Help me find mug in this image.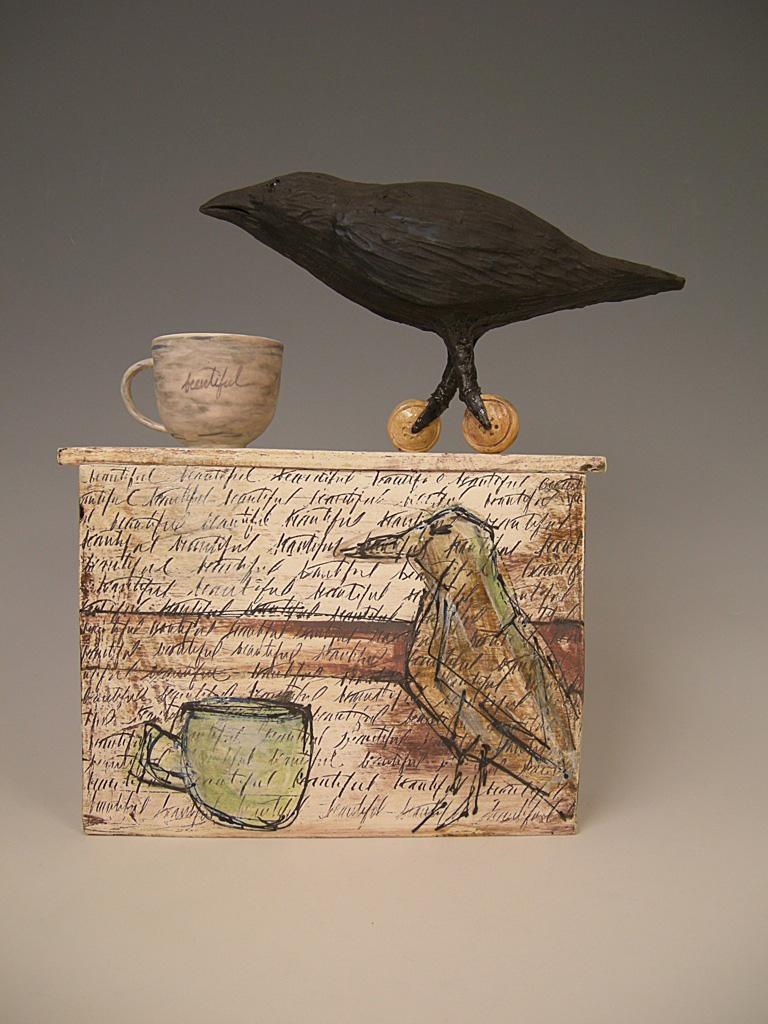
Found it: (117, 332, 286, 449).
